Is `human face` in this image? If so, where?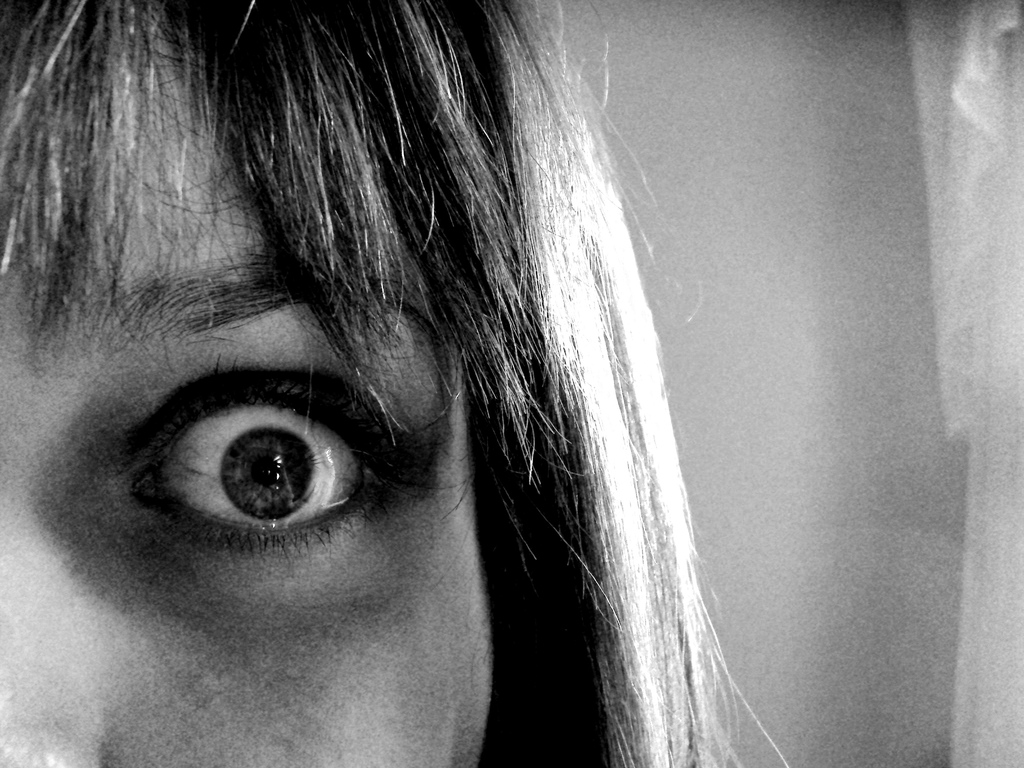
Yes, at bbox=(0, 0, 494, 767).
